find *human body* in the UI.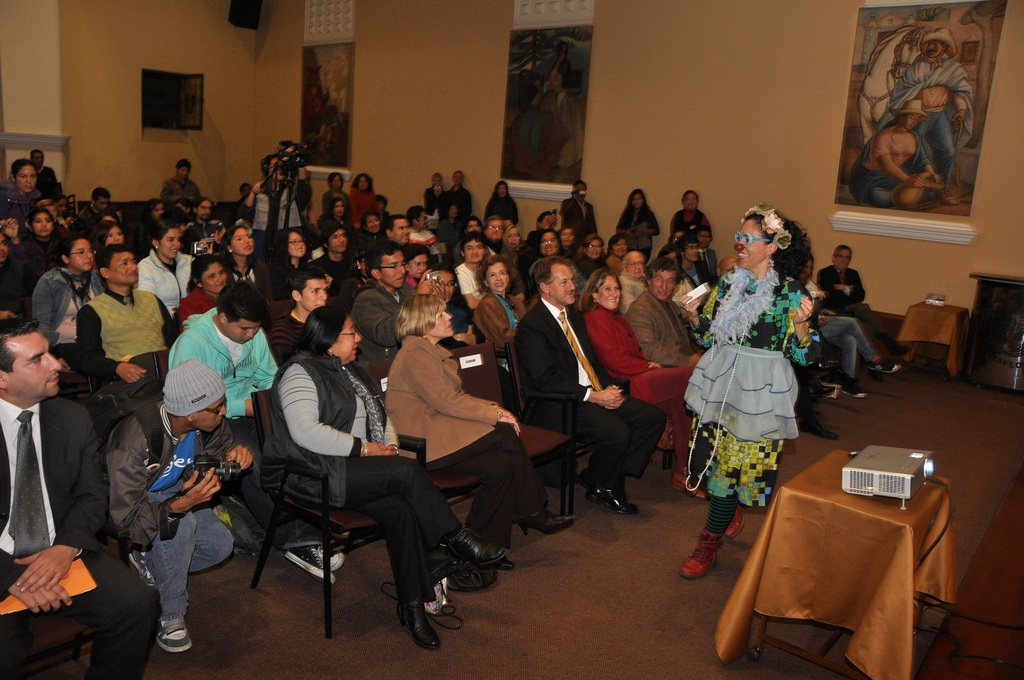
UI element at (left=812, top=239, right=913, bottom=355).
